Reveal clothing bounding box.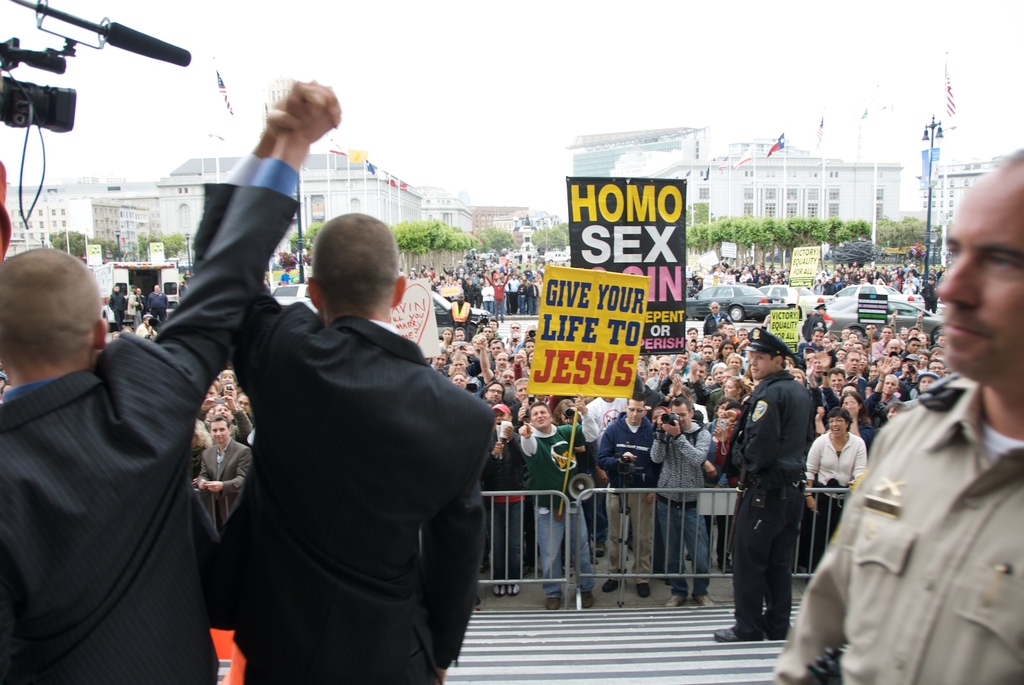
Revealed: (923,283,940,317).
